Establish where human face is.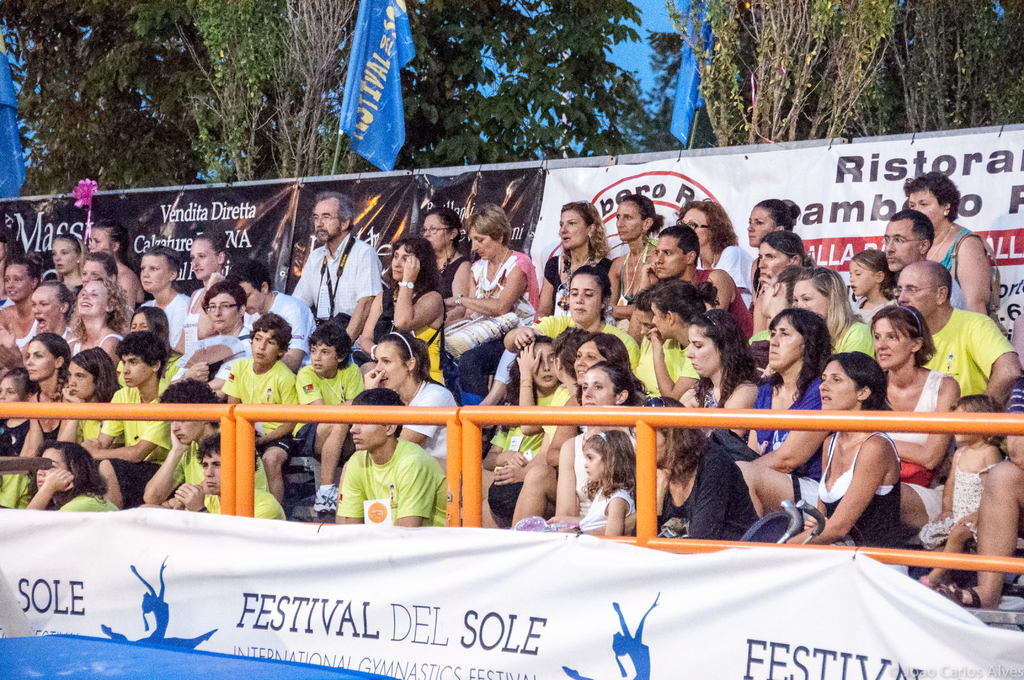
Established at 125 354 154 385.
